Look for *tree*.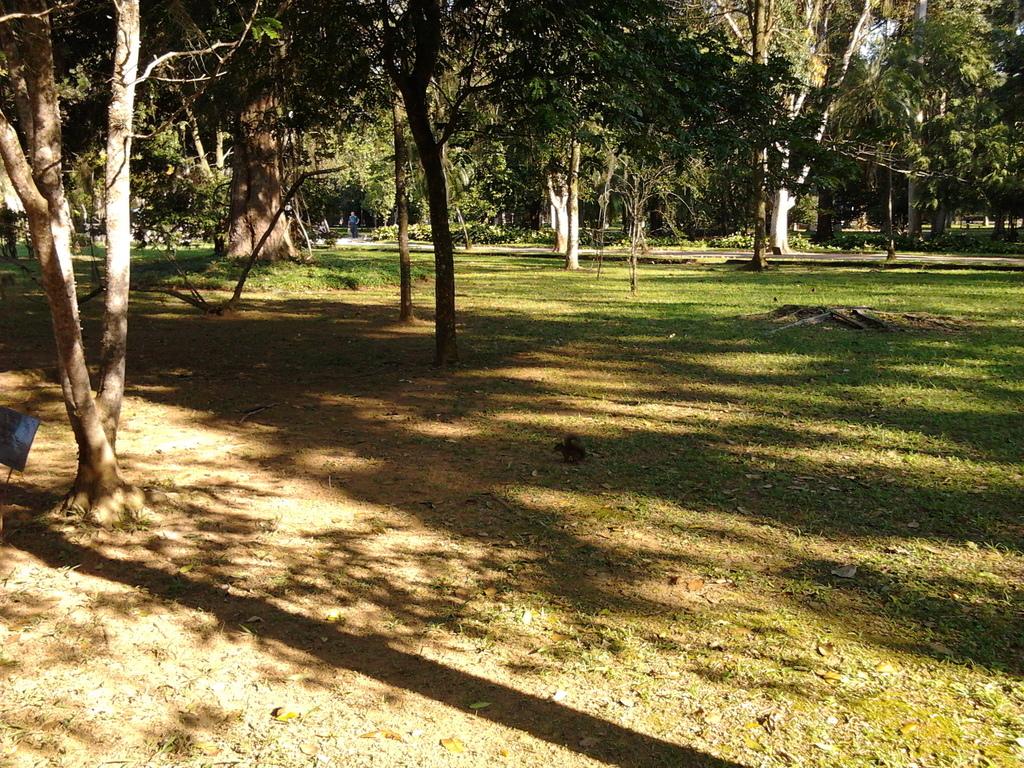
Found: bbox(9, 5, 176, 544).
